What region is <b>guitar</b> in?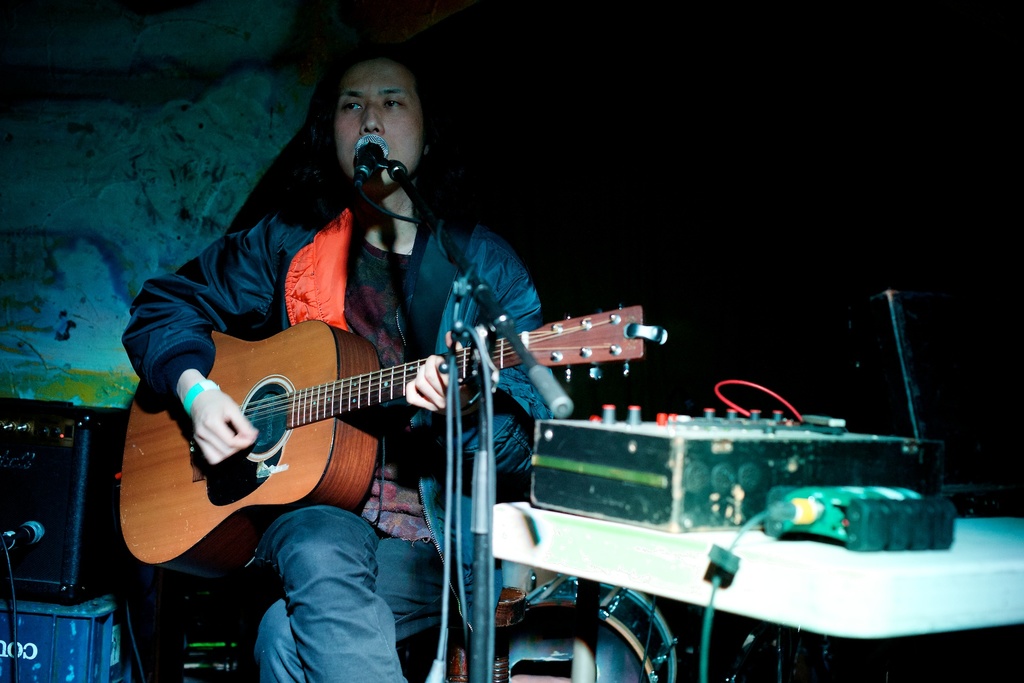
{"x1": 118, "y1": 322, "x2": 673, "y2": 568}.
